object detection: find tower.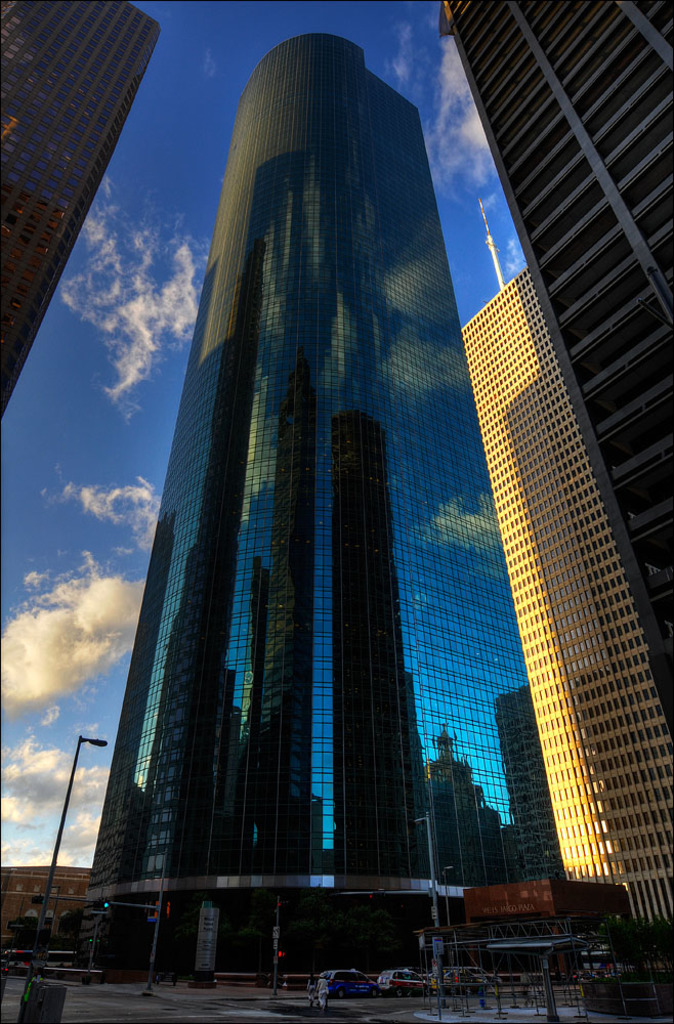
[40,10,622,1009].
